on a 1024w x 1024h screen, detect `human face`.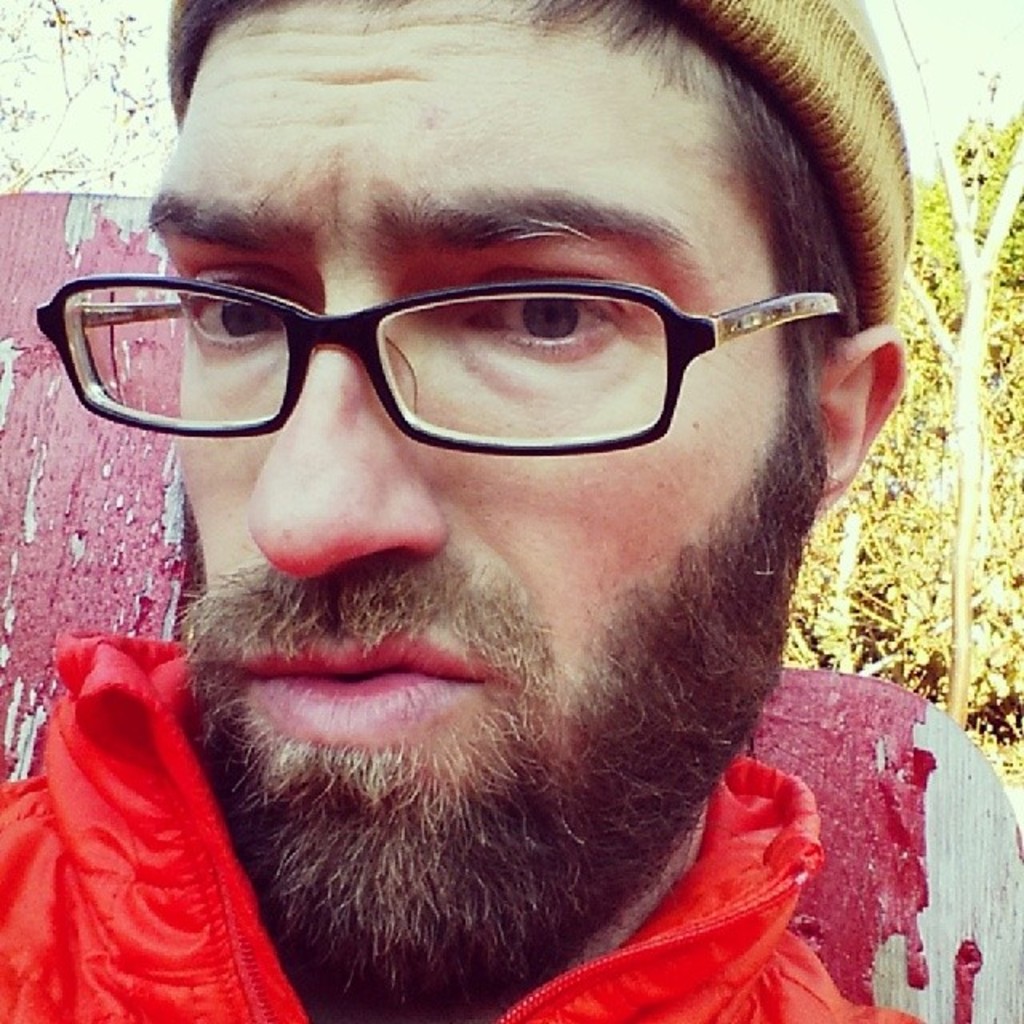
x1=149 y1=0 x2=819 y2=984.
